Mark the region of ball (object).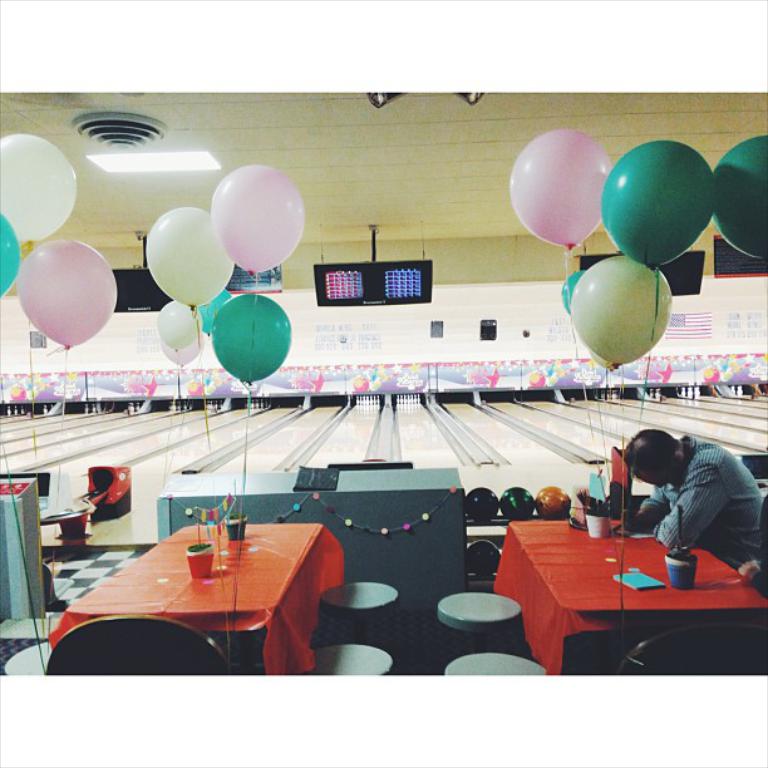
Region: 536/483/573/521.
